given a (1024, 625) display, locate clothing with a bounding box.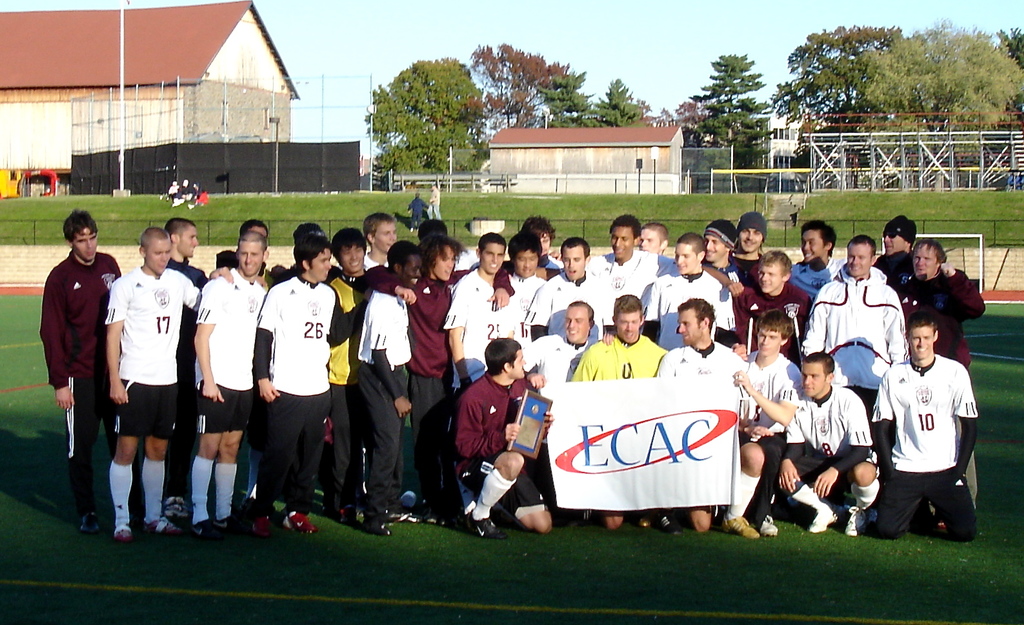
Located: x1=787, y1=391, x2=881, y2=483.
